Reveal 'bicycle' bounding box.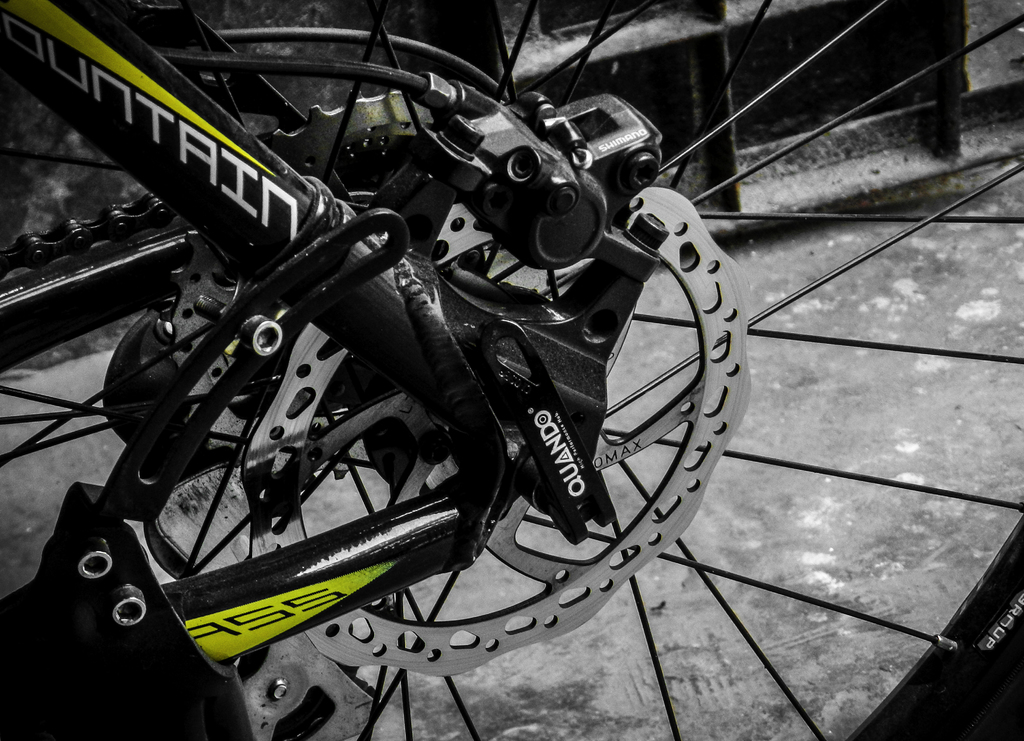
Revealed: bbox(0, 0, 1023, 740).
